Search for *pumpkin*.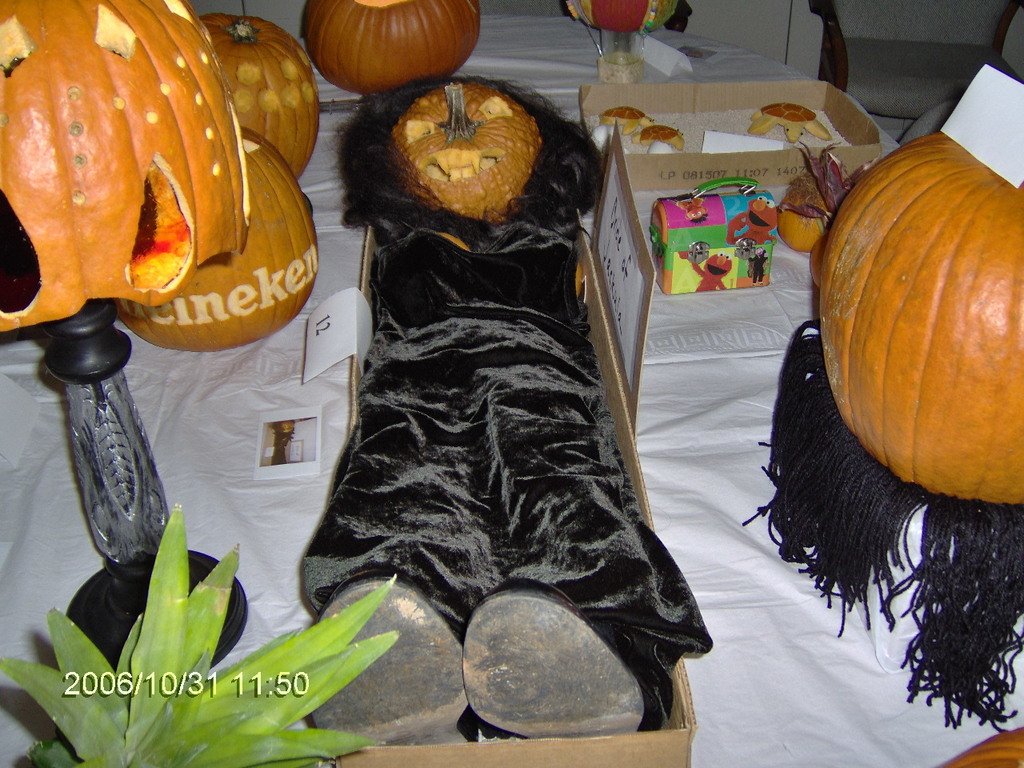
Found at <region>302, 0, 486, 94</region>.
